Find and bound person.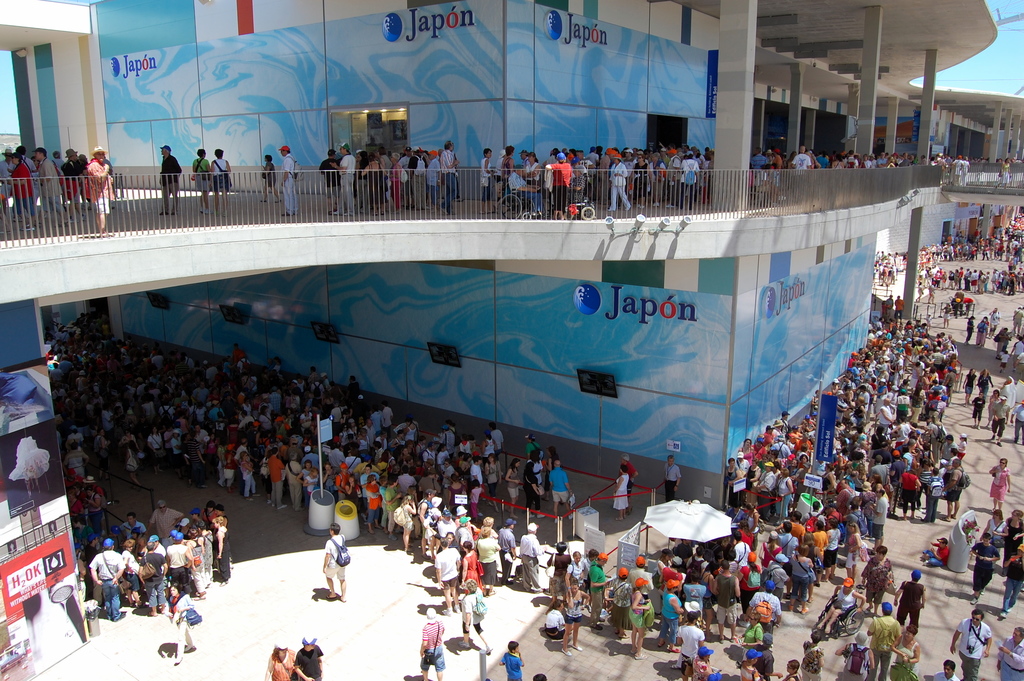
Bound: rect(420, 611, 447, 680).
